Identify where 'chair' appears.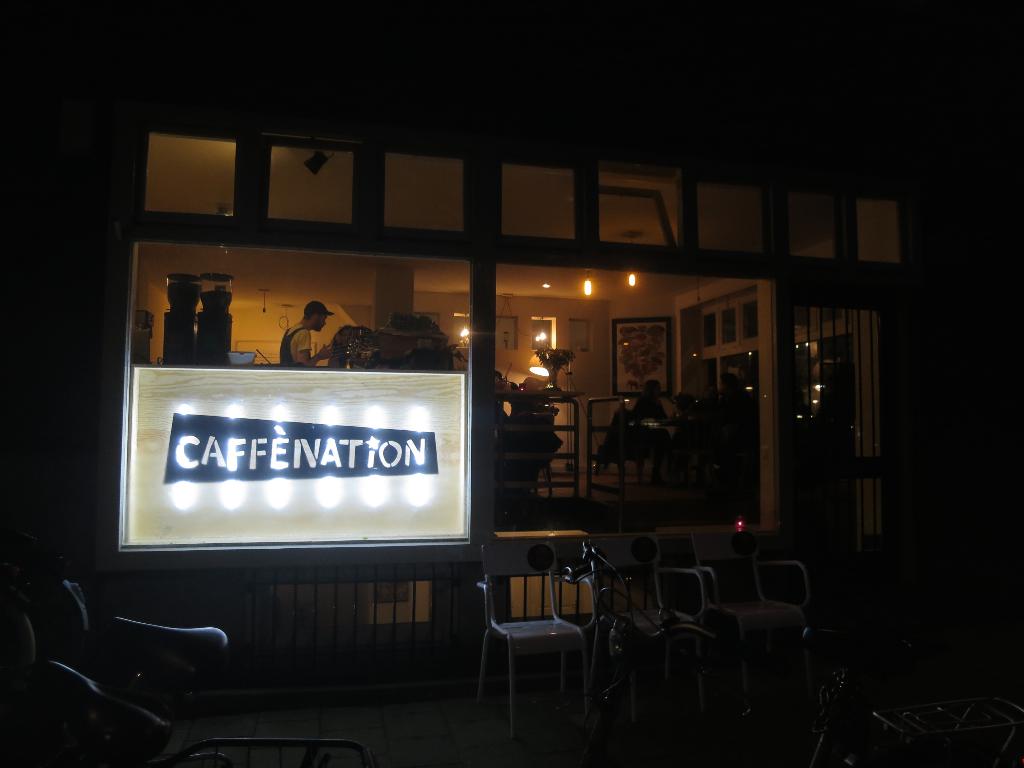
Appears at {"x1": 472, "y1": 539, "x2": 612, "y2": 730}.
